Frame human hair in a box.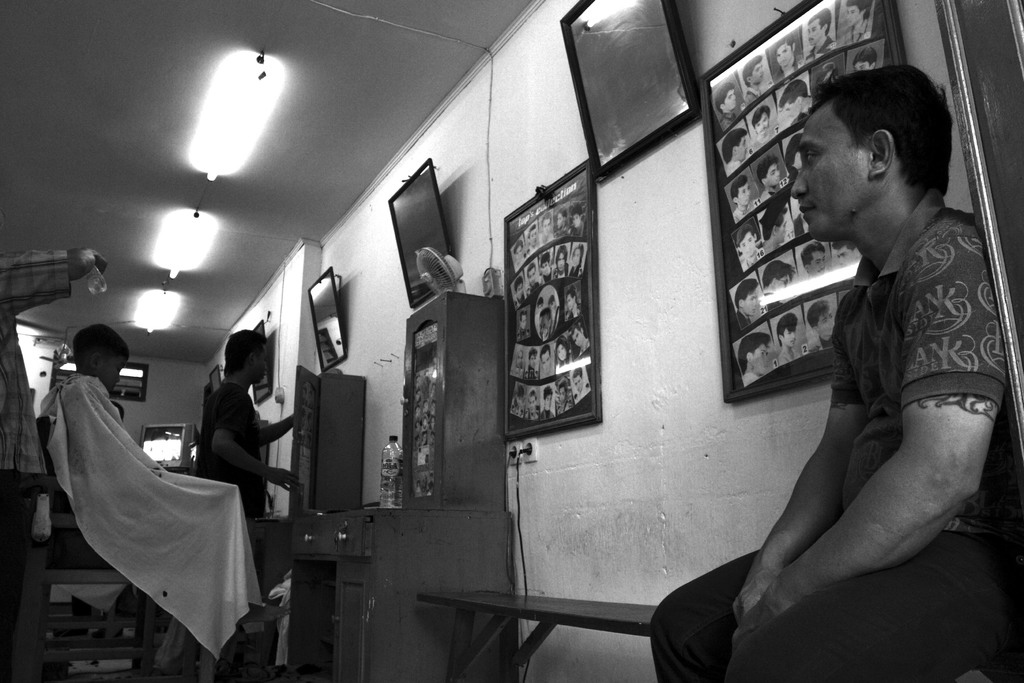
crop(556, 210, 566, 226).
